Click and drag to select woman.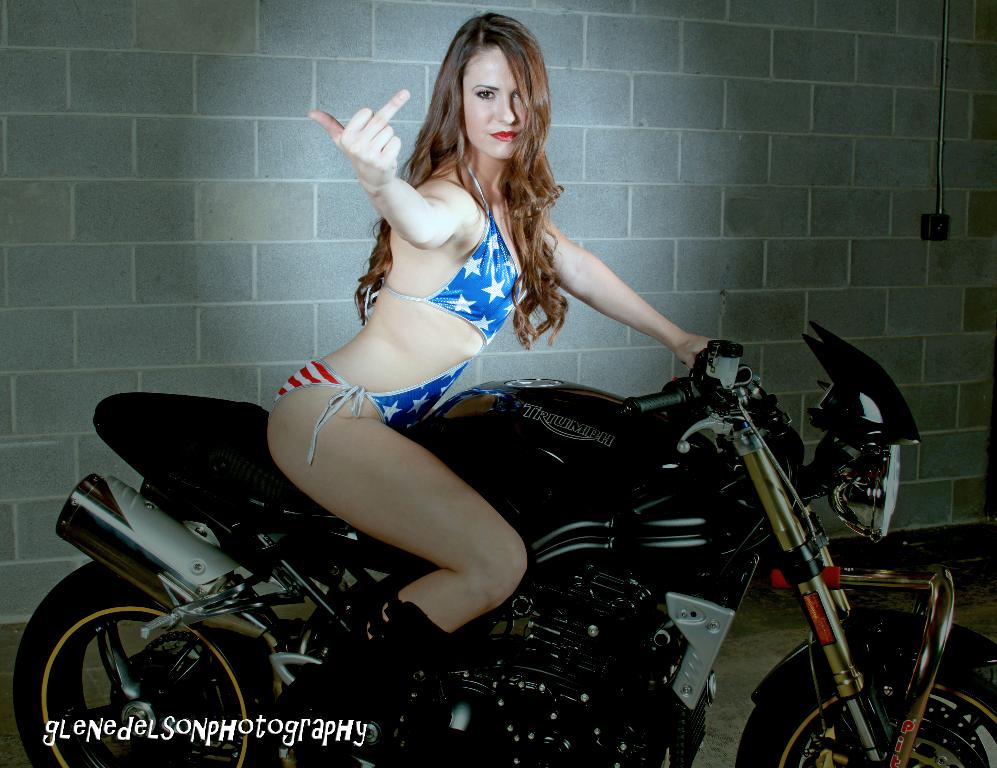
Selection: select_region(208, 54, 791, 767).
